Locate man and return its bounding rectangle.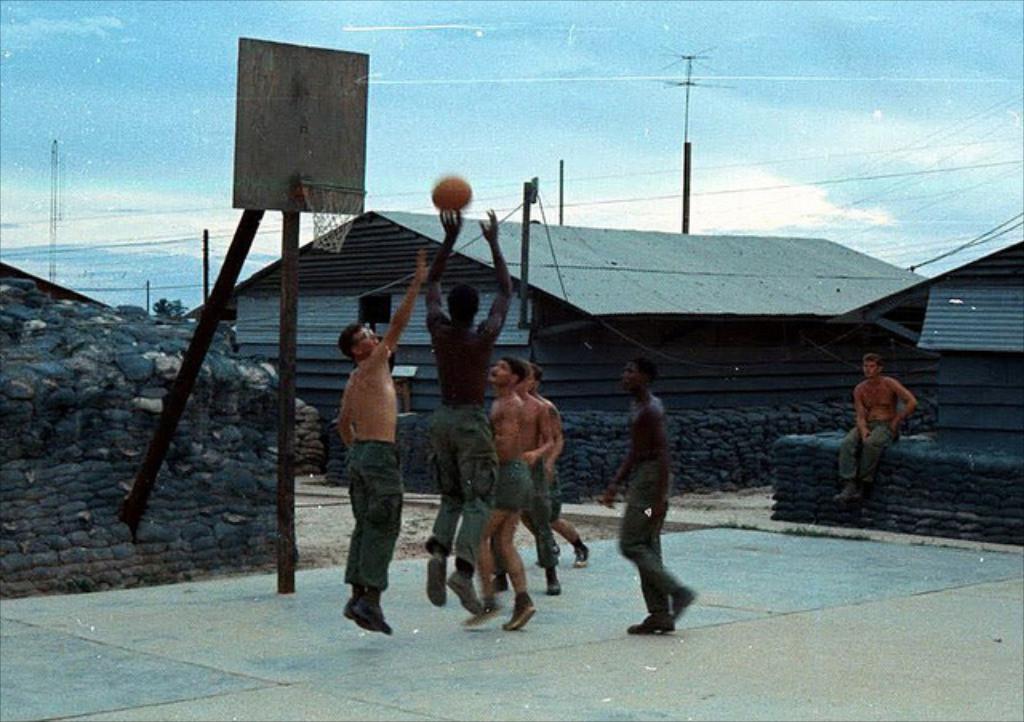
box(342, 248, 435, 639).
